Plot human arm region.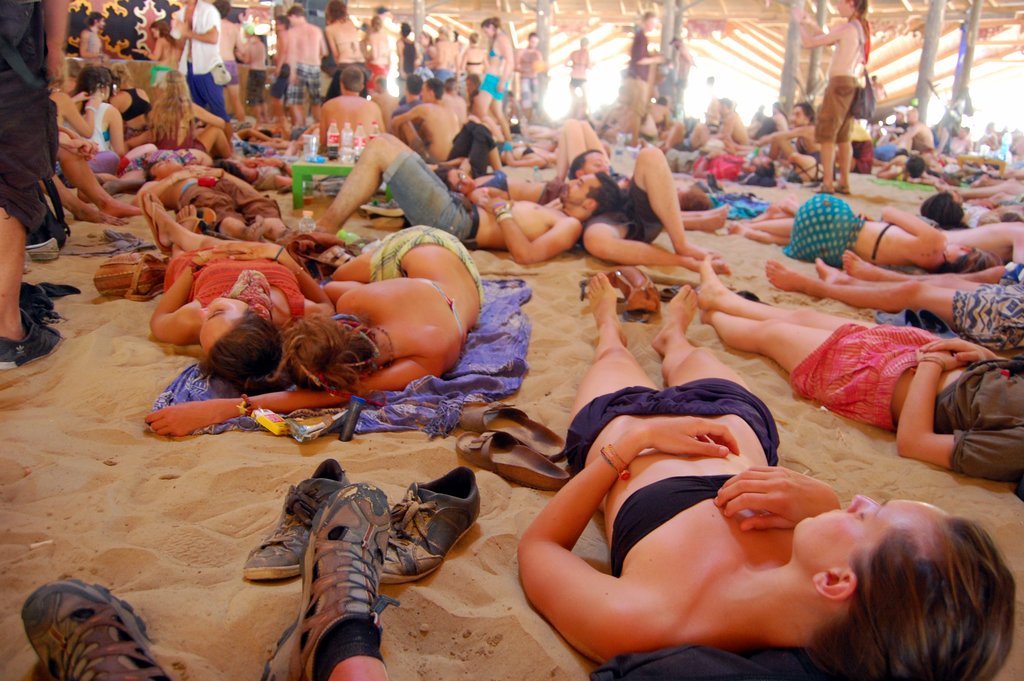
Plotted at <bbox>719, 119, 740, 150</bbox>.
